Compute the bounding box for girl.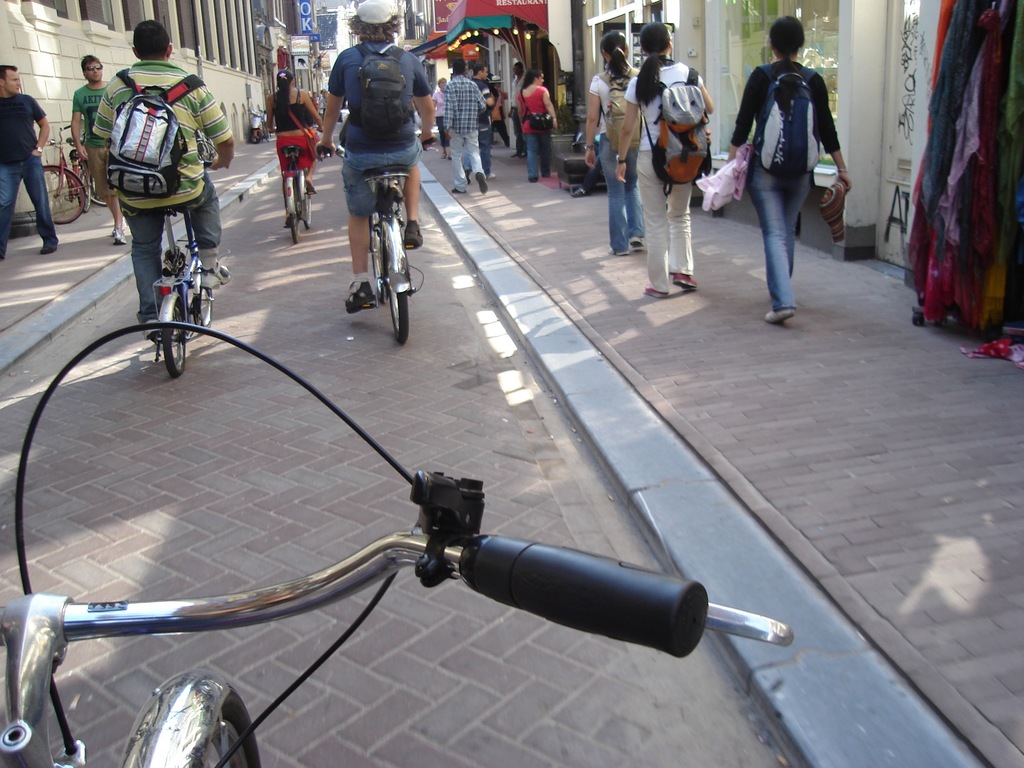
<box>264,66,324,225</box>.
